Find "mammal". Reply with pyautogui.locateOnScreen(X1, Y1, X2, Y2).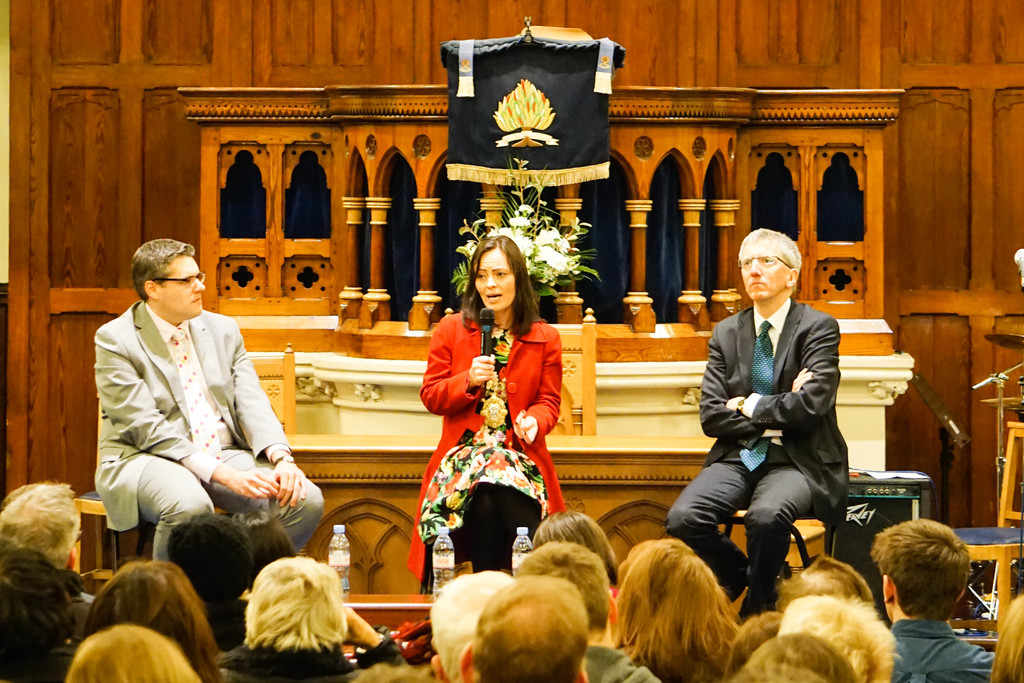
pyautogui.locateOnScreen(780, 593, 900, 682).
